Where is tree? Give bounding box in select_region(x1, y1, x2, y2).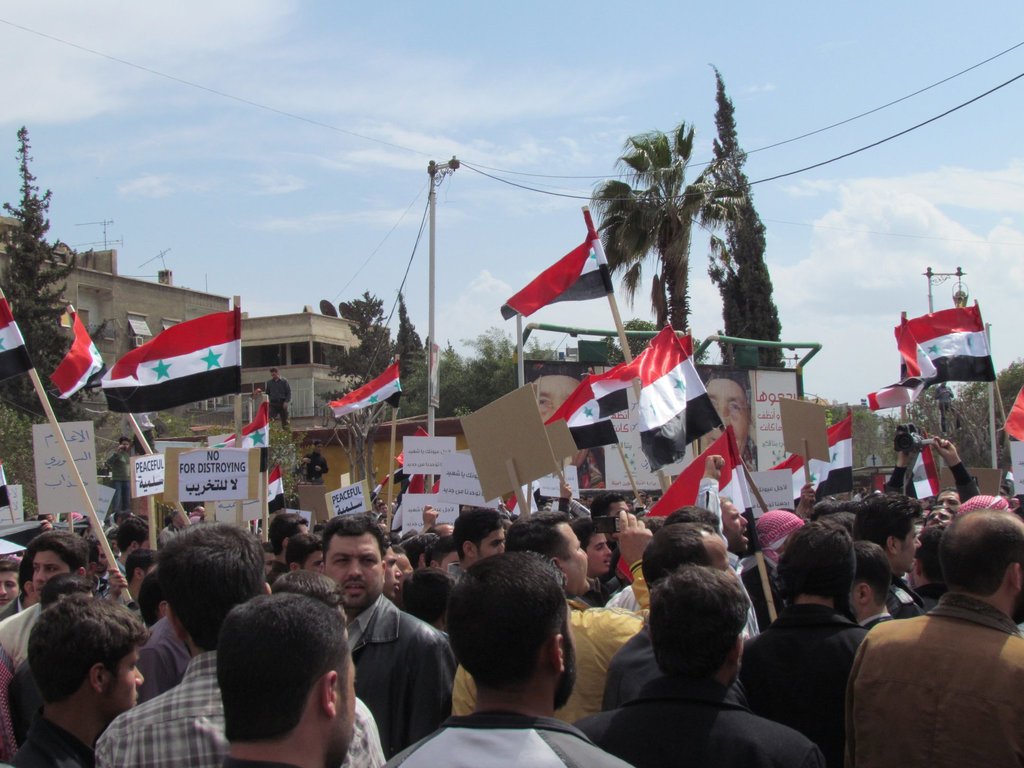
select_region(708, 60, 786, 383).
